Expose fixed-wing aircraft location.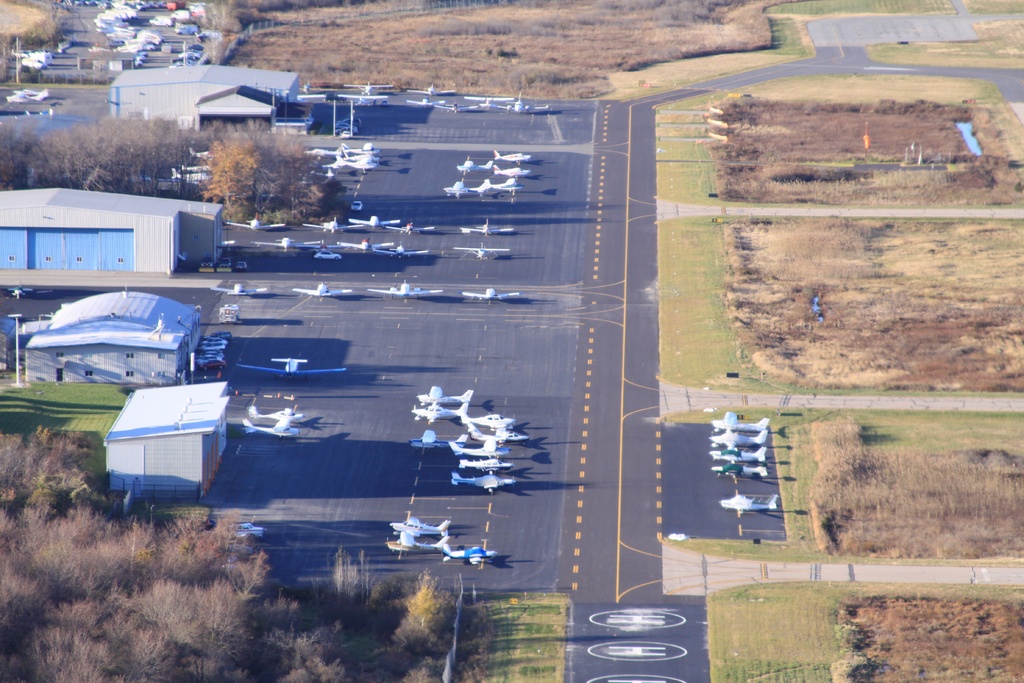
Exposed at <region>391, 514, 454, 537</region>.
